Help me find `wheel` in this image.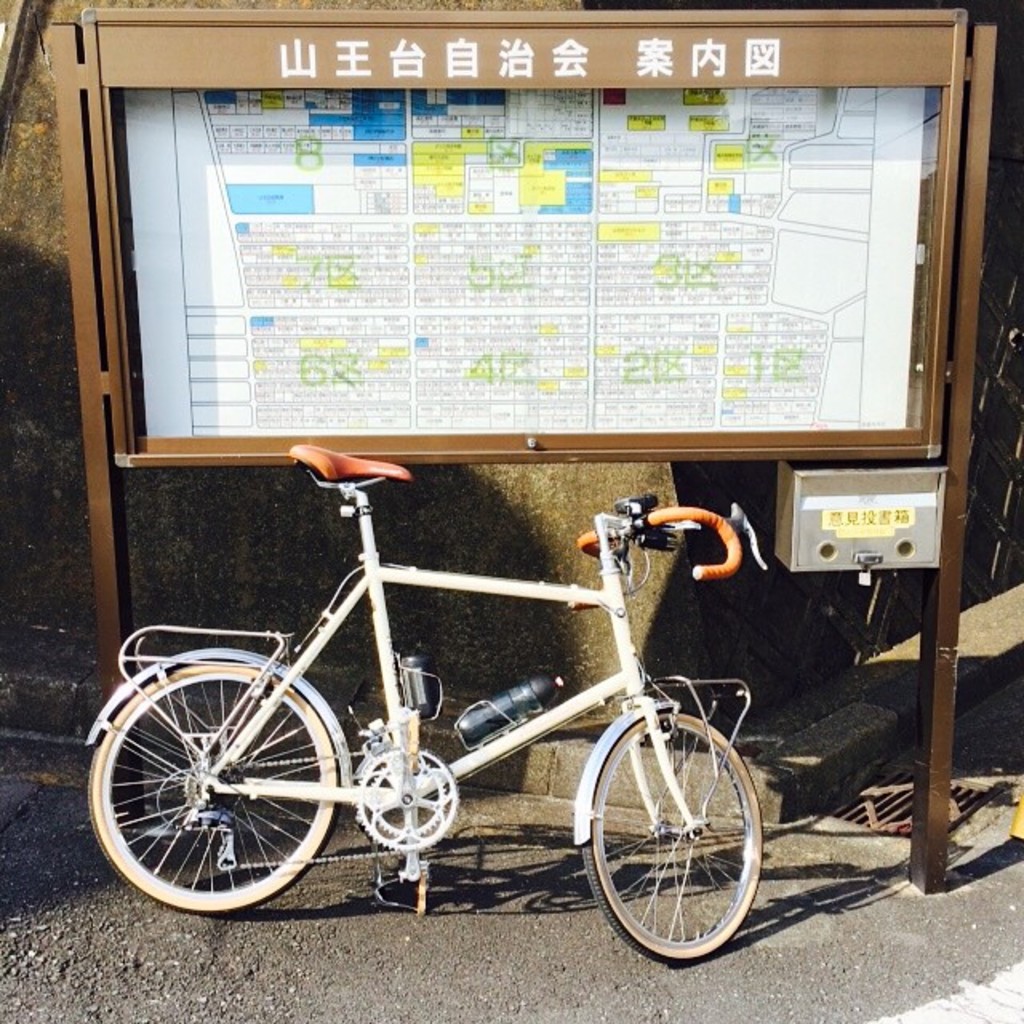
Found it: BBox(573, 707, 757, 962).
